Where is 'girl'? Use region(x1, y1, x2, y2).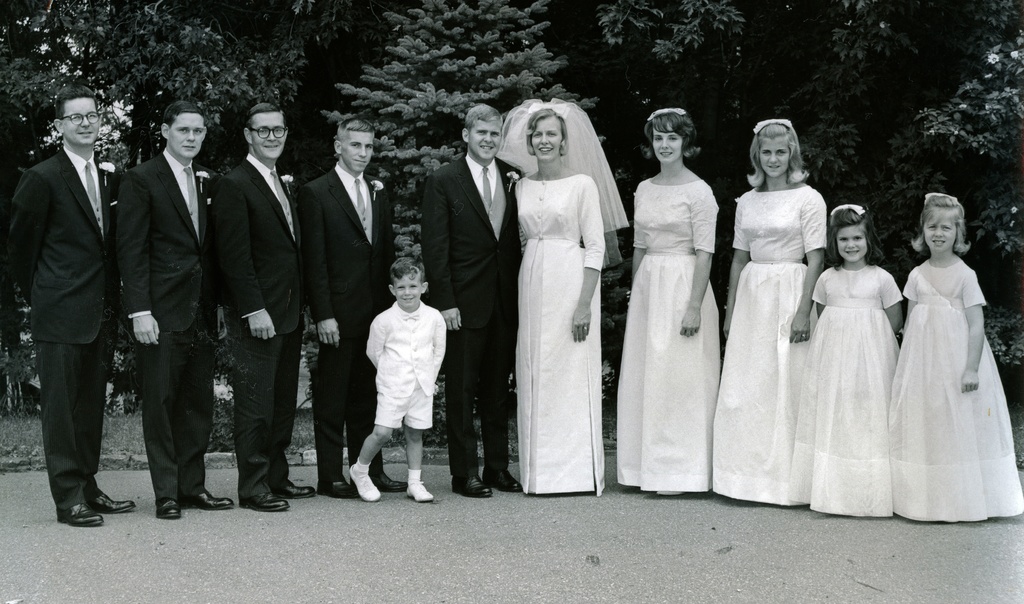
region(813, 200, 905, 510).
